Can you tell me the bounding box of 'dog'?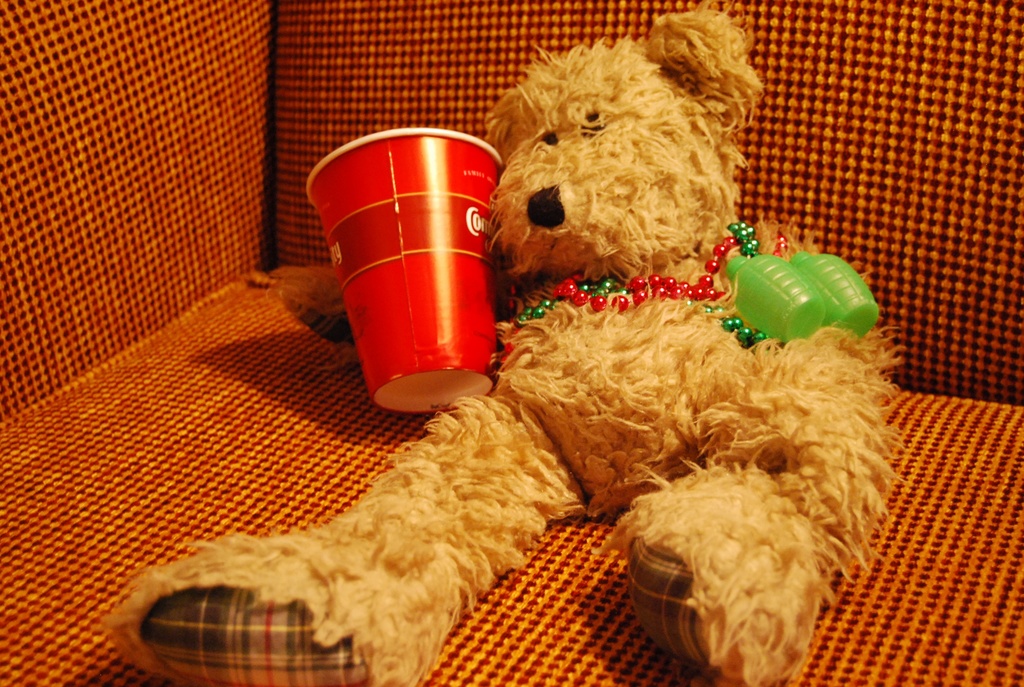
bbox=(102, 0, 910, 686).
